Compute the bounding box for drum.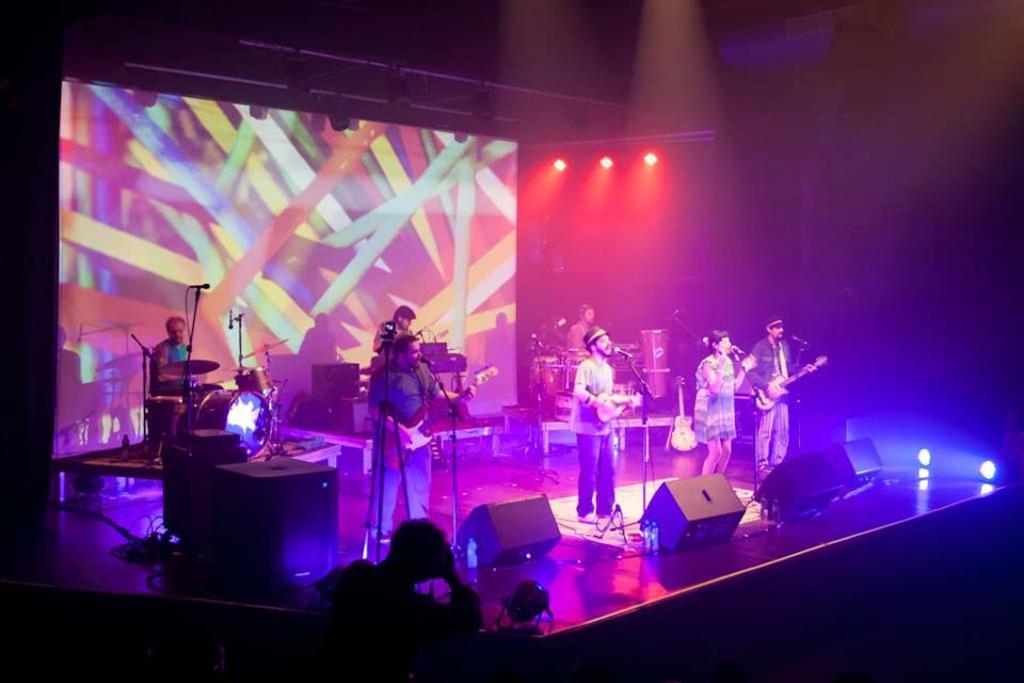
Rect(565, 347, 587, 390).
